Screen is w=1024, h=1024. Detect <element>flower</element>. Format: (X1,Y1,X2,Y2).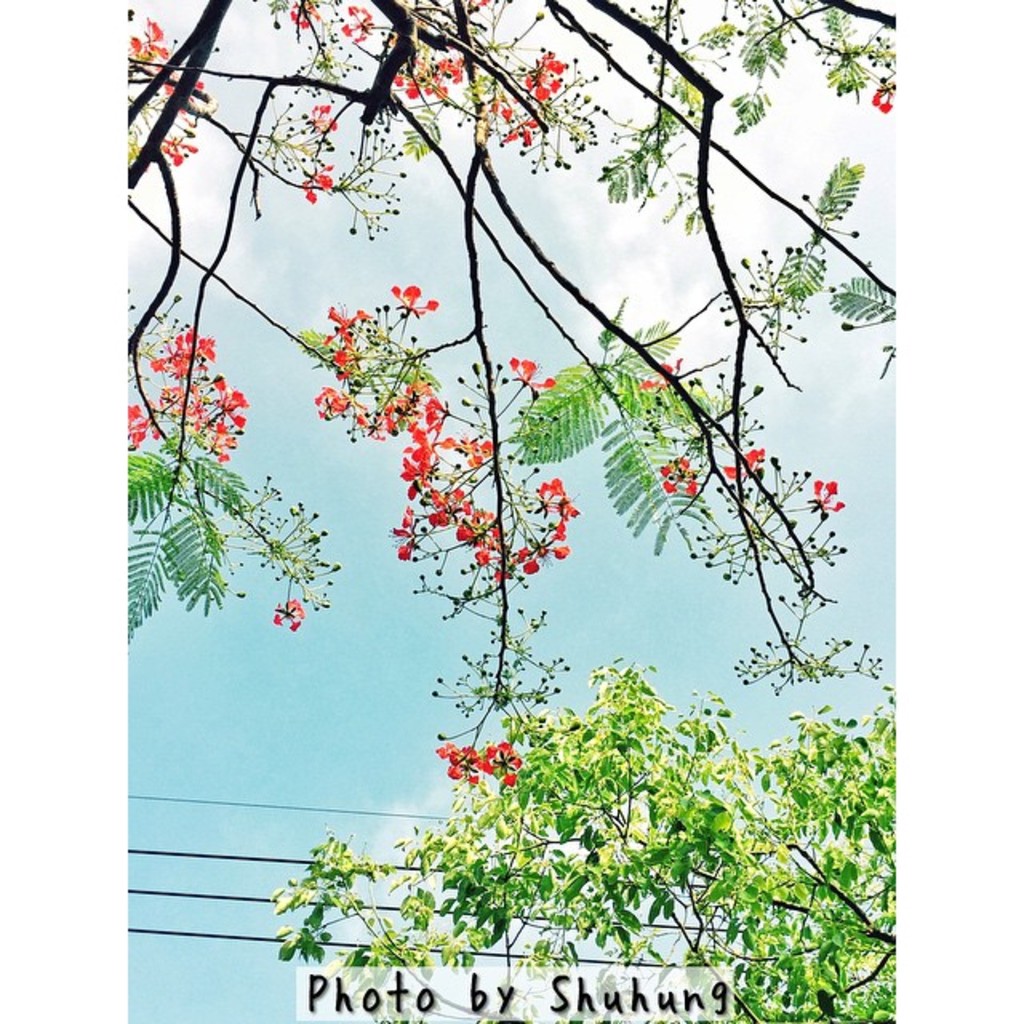
(163,128,194,166).
